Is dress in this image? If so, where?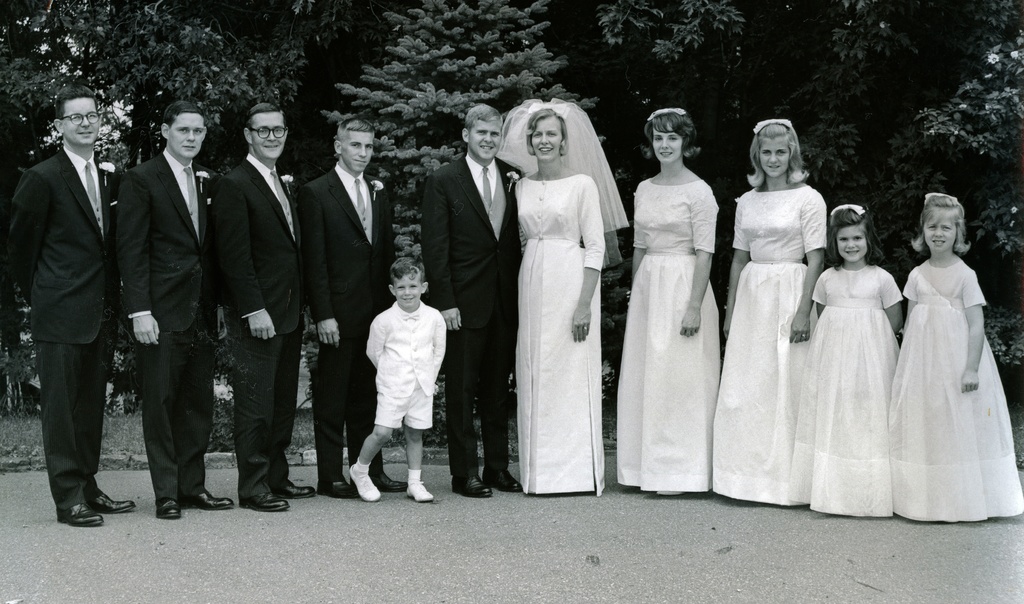
Yes, at bbox(501, 98, 612, 505).
